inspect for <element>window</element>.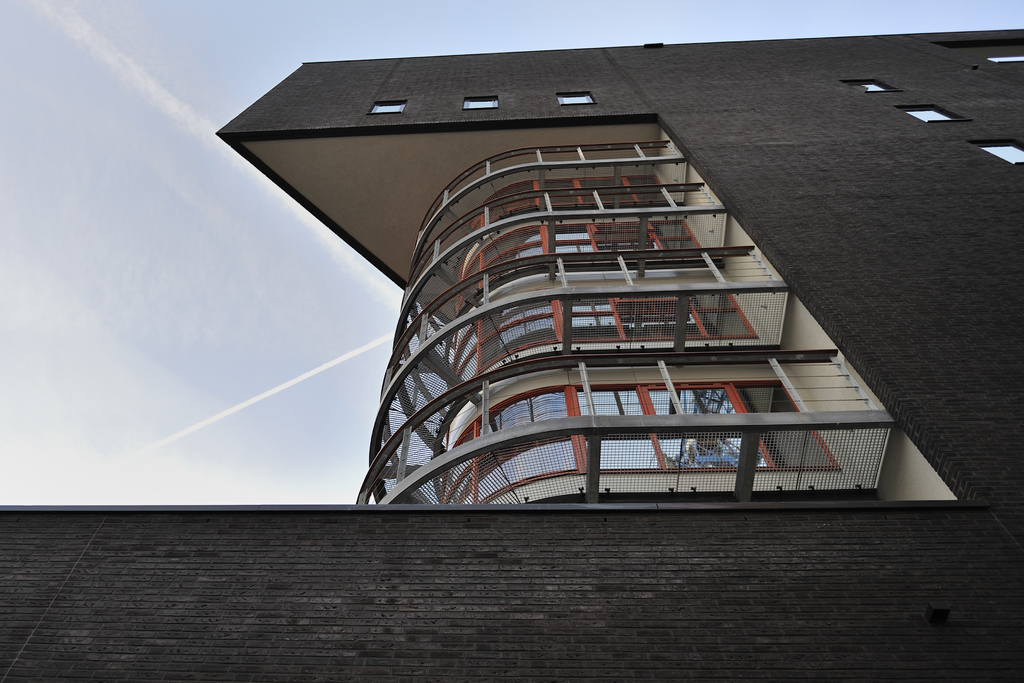
Inspection: 366, 101, 401, 118.
